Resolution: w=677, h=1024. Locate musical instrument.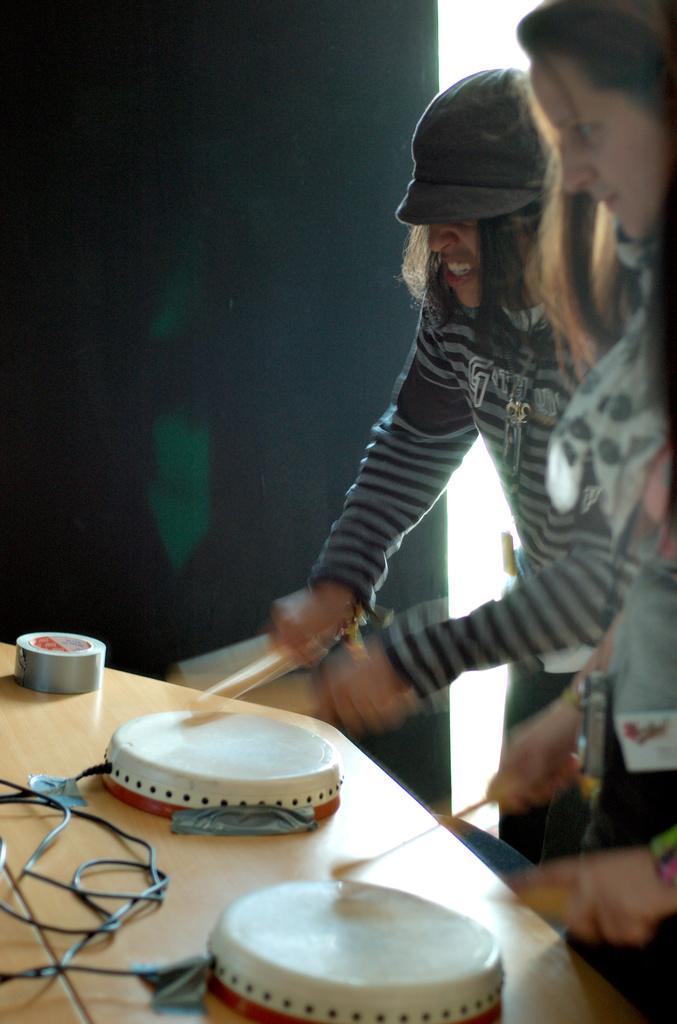
206:875:506:1023.
